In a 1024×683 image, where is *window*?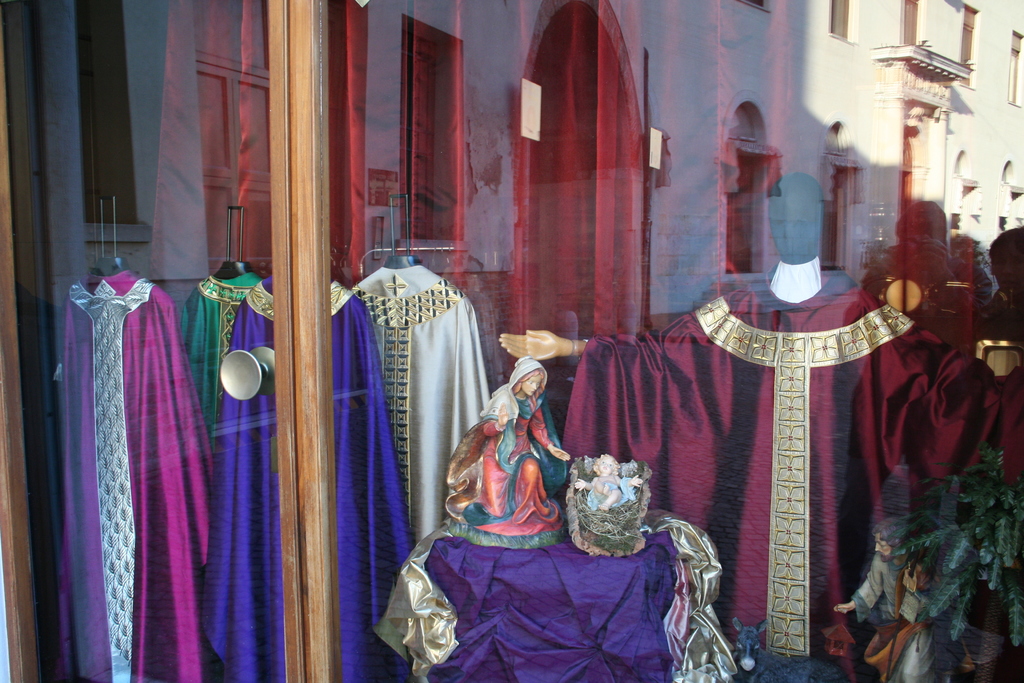
<box>828,0,855,40</box>.
